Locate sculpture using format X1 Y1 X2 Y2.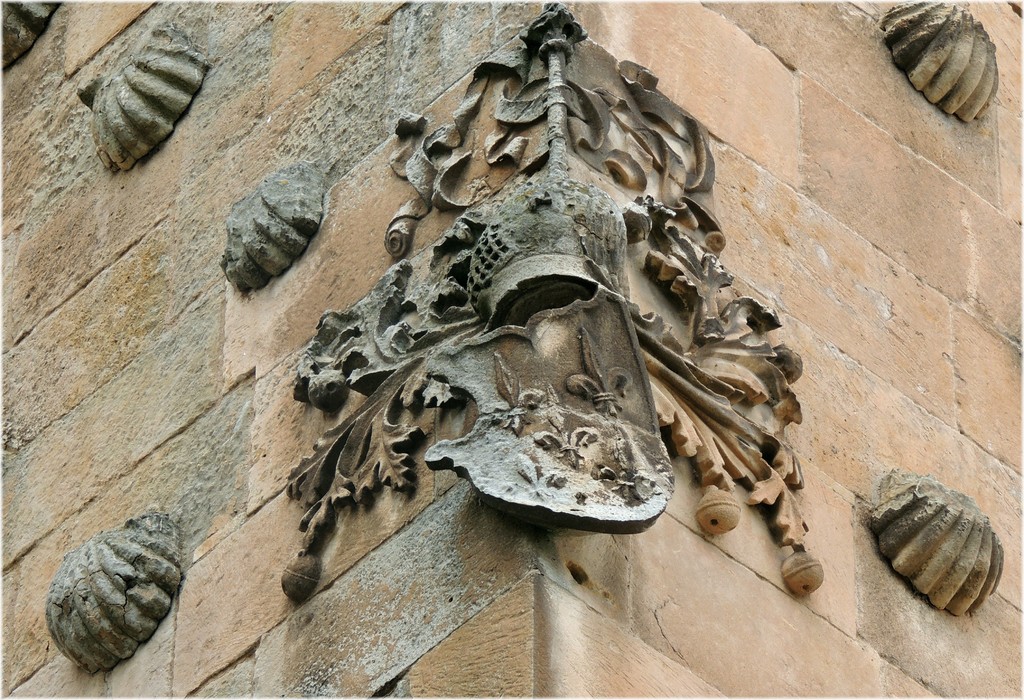
184 4 817 596.
